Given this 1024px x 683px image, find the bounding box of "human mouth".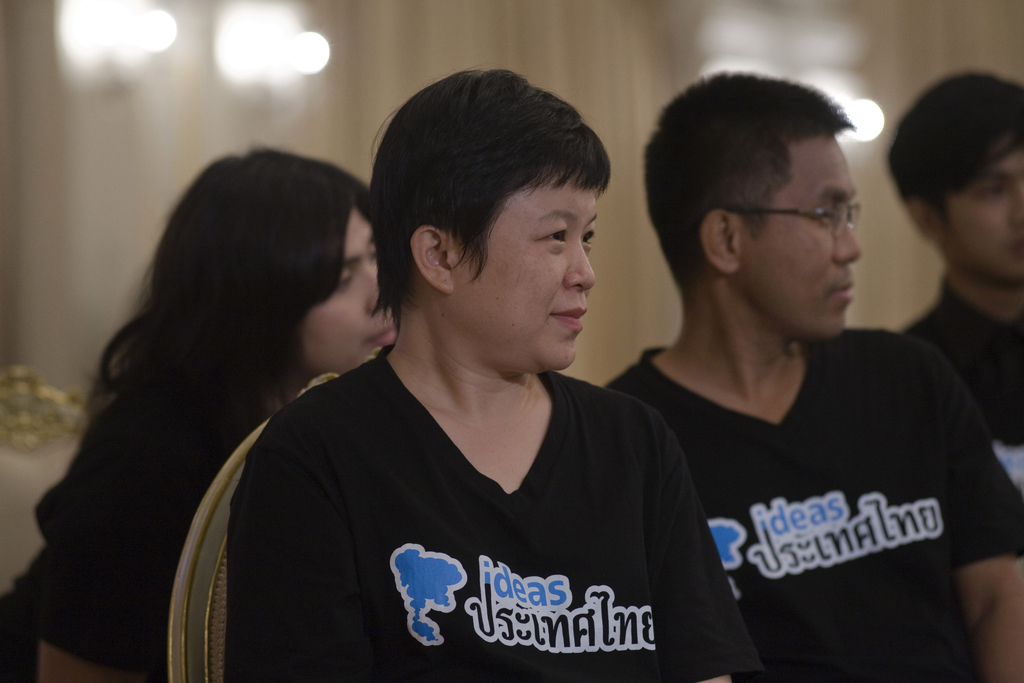
<bbox>834, 273, 854, 307</bbox>.
